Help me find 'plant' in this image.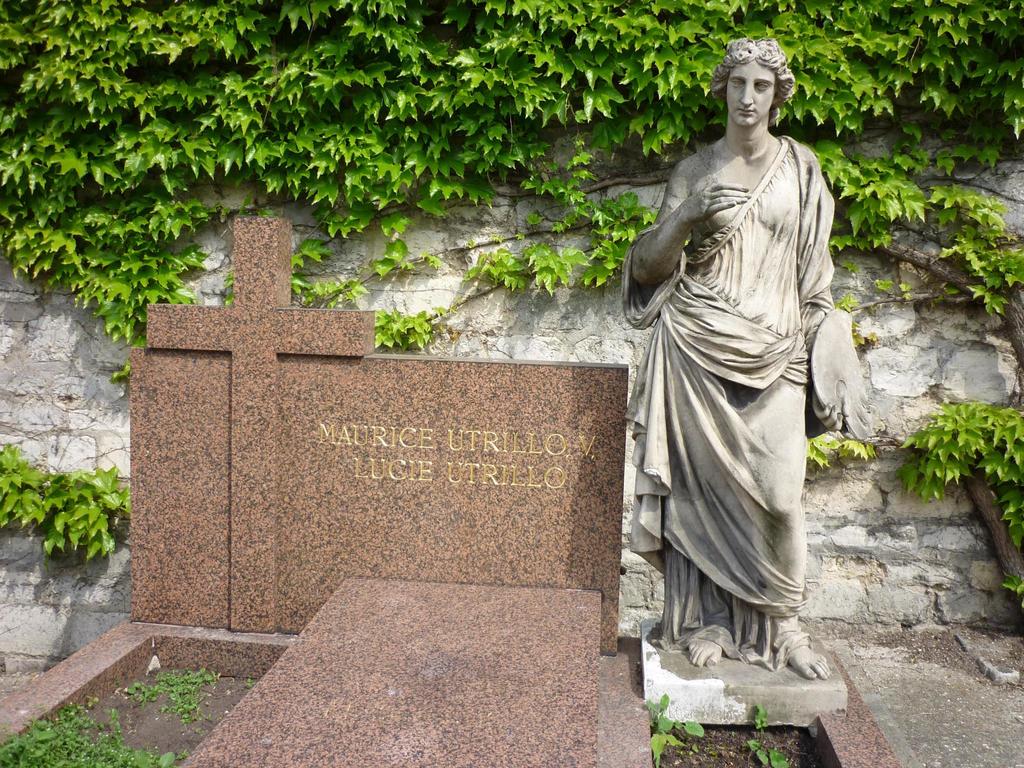
Found it: x1=927, y1=180, x2=1018, y2=230.
